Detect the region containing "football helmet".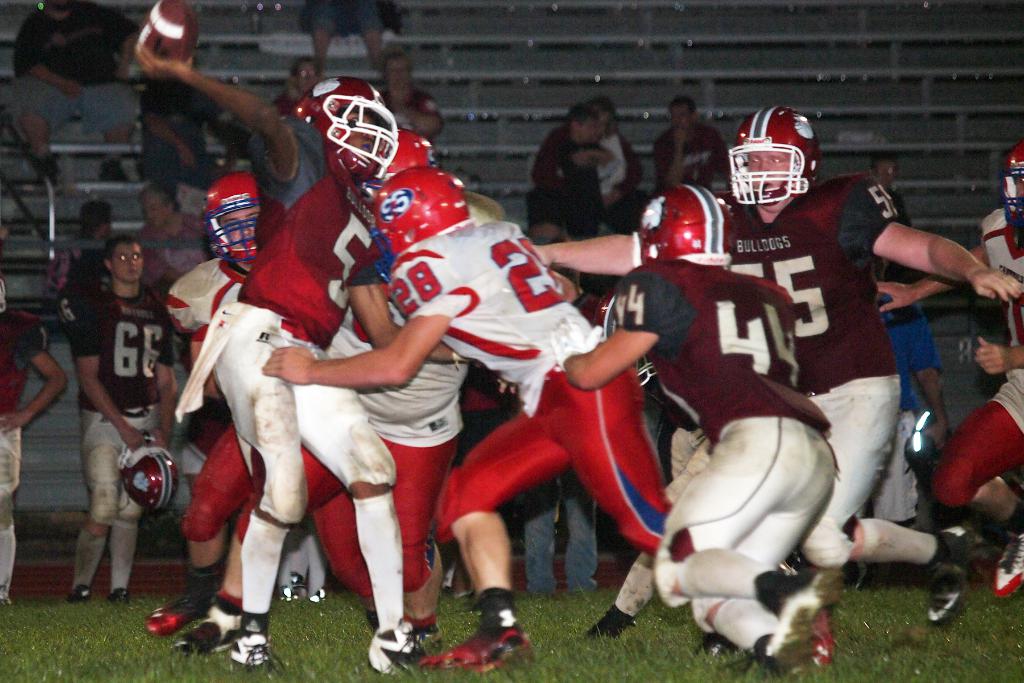
(x1=116, y1=431, x2=185, y2=514).
